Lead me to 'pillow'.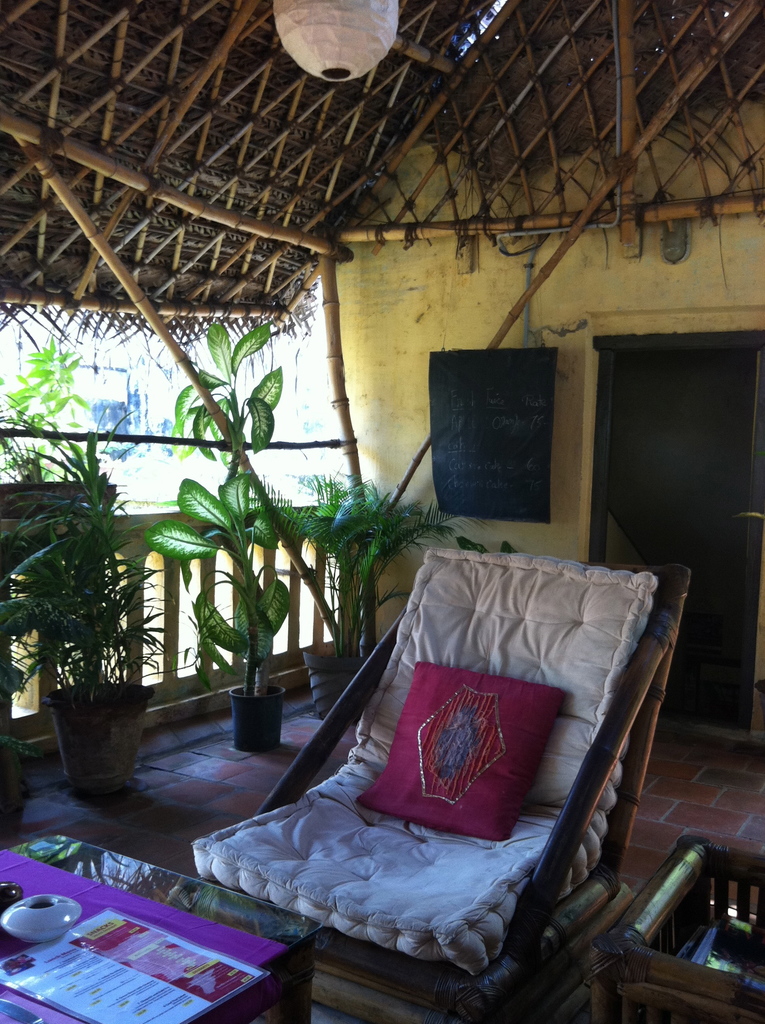
Lead to left=367, top=662, right=566, bottom=834.
